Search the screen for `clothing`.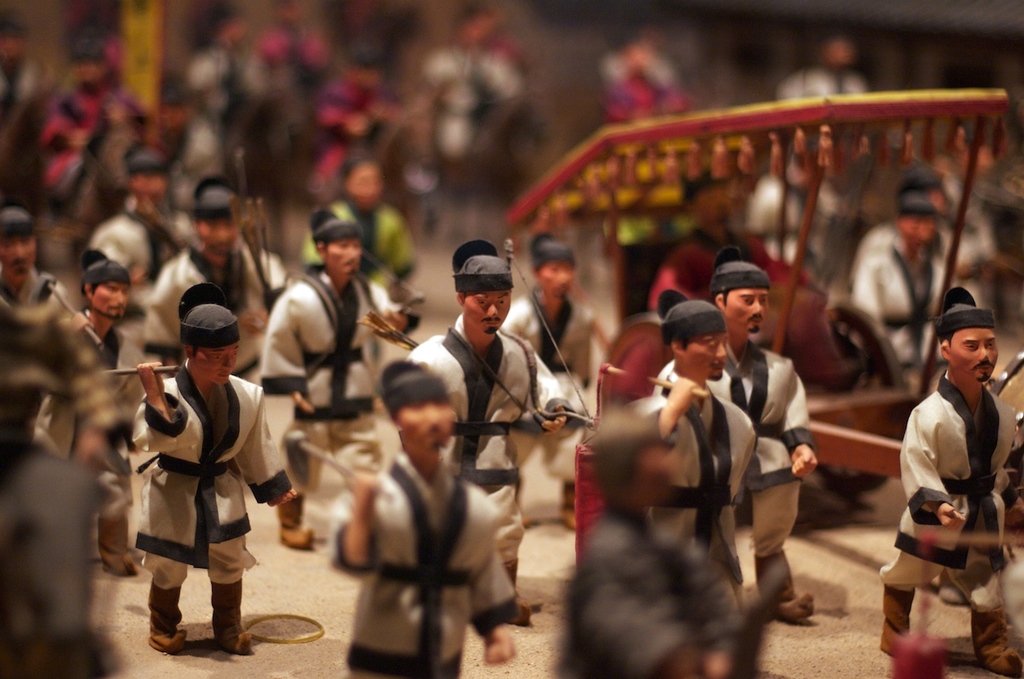
Found at {"left": 0, "top": 268, "right": 68, "bottom": 318}.
